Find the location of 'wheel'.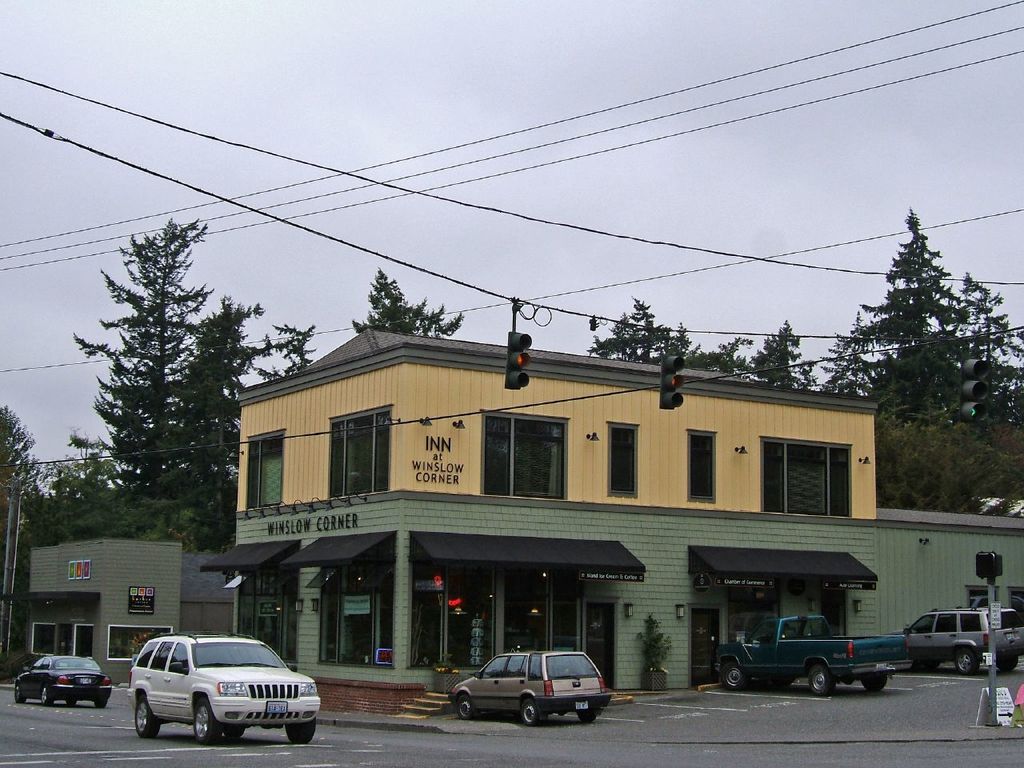
Location: rect(196, 703, 219, 746).
